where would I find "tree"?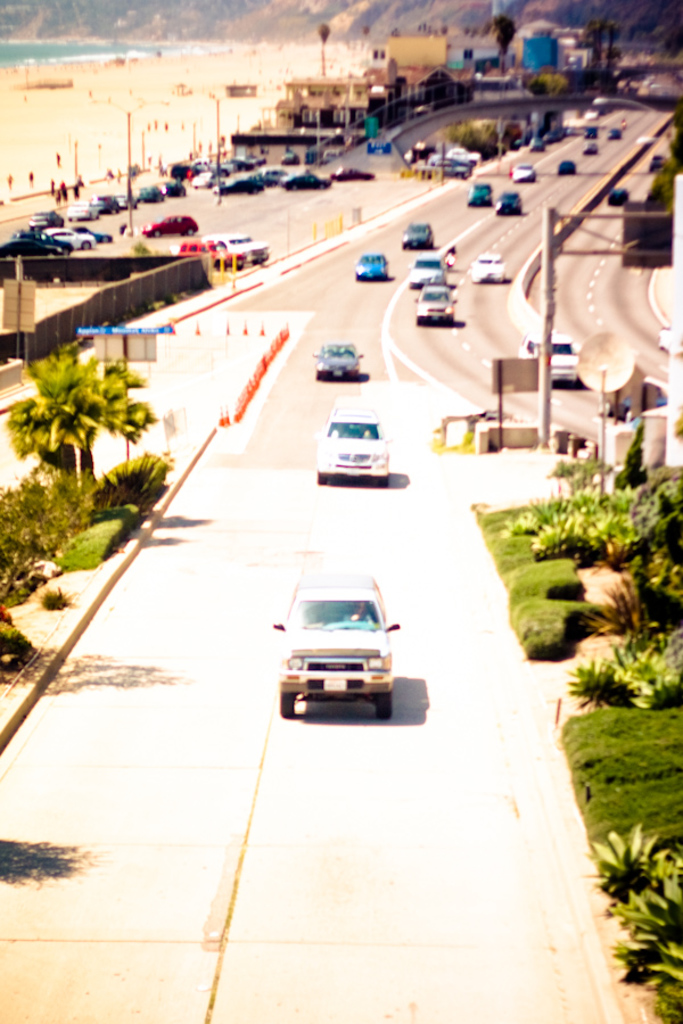
At x1=610, y1=423, x2=655, y2=487.
